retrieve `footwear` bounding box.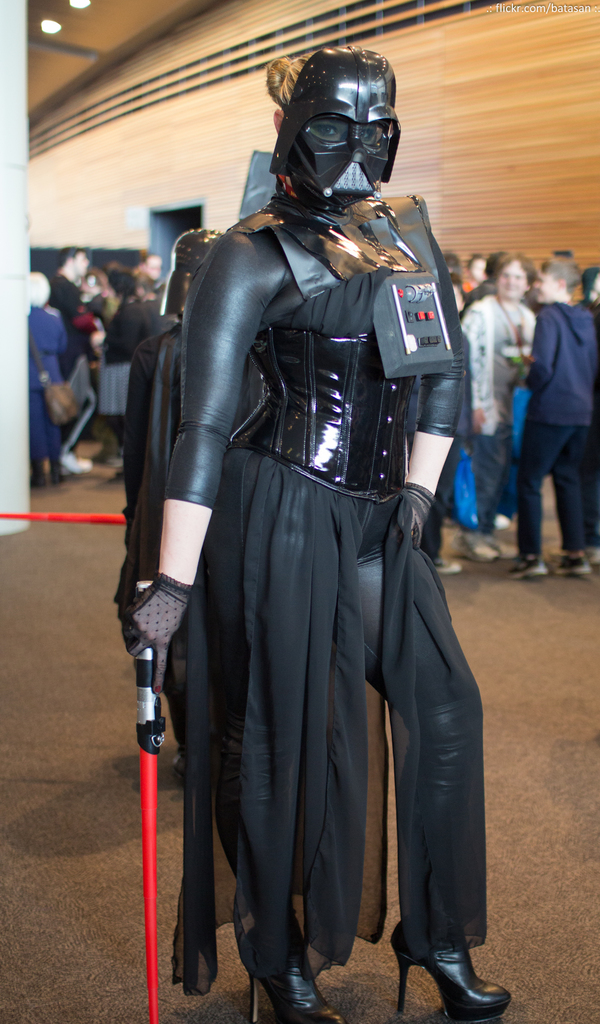
Bounding box: <region>58, 450, 93, 475</region>.
